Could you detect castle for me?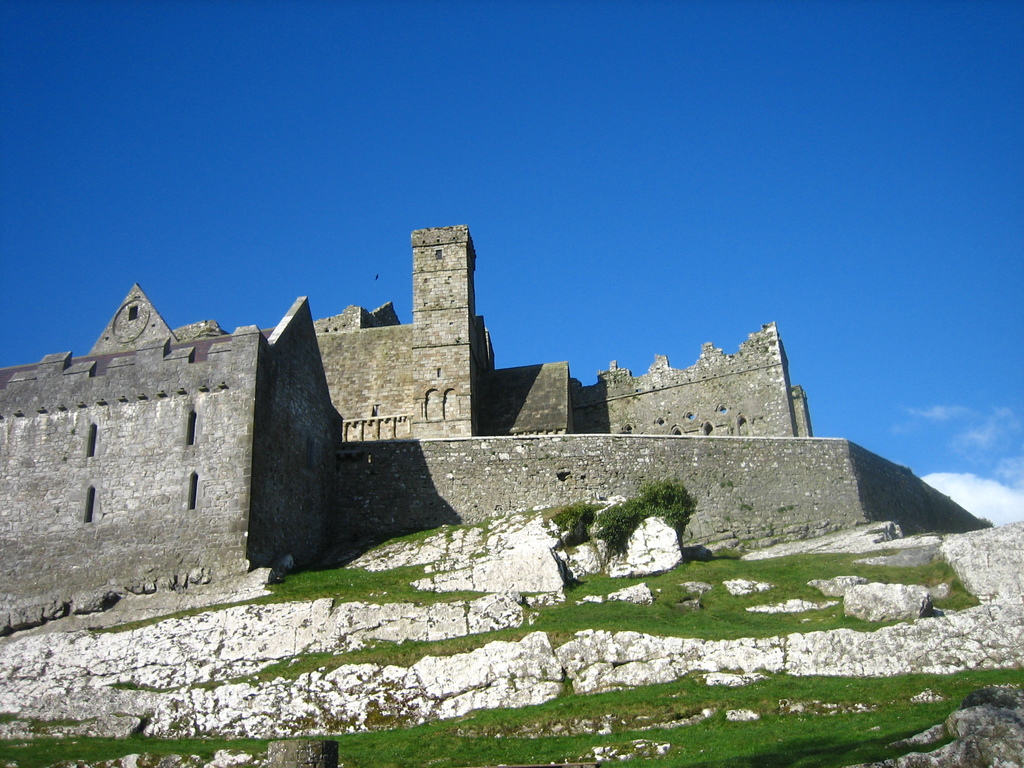
Detection result: rect(34, 204, 933, 607).
